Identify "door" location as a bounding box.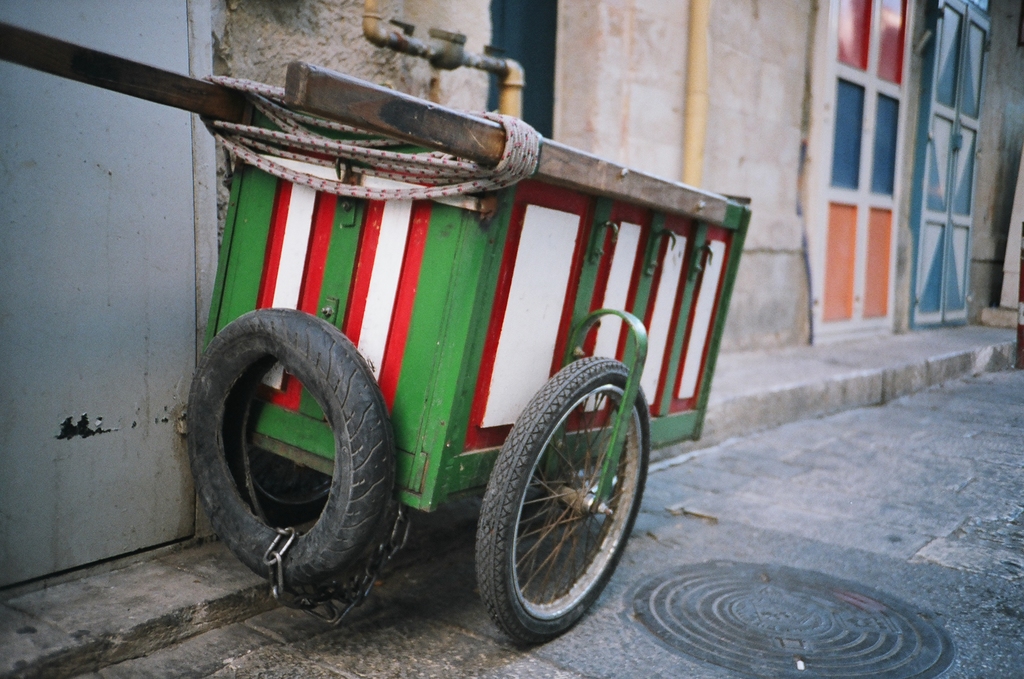
<region>916, 0, 990, 333</region>.
